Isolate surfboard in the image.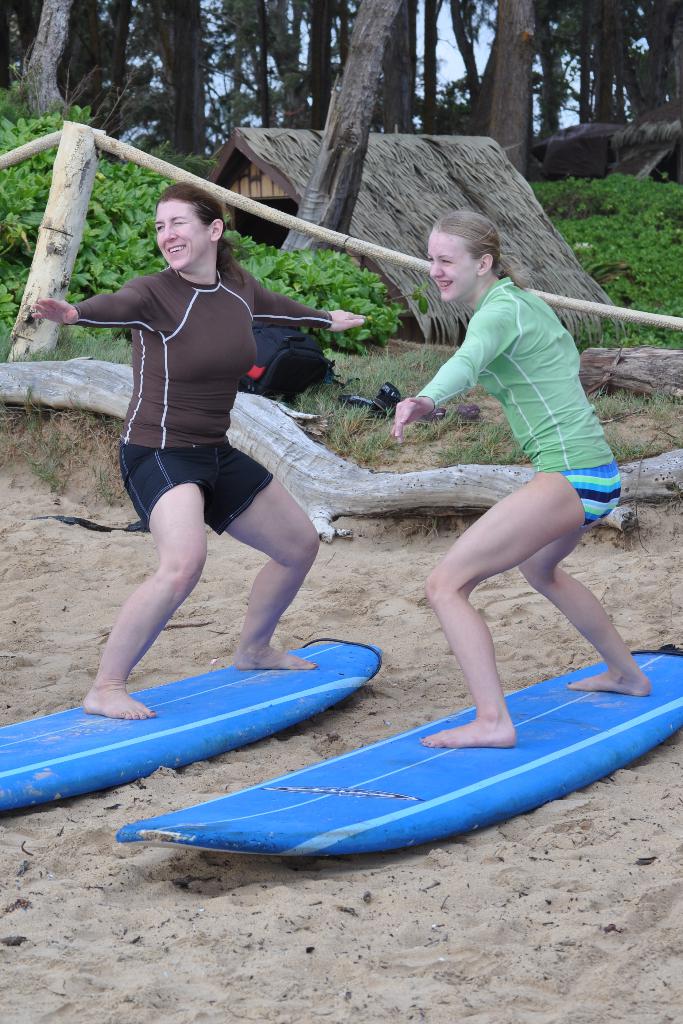
Isolated region: Rect(0, 631, 385, 811).
